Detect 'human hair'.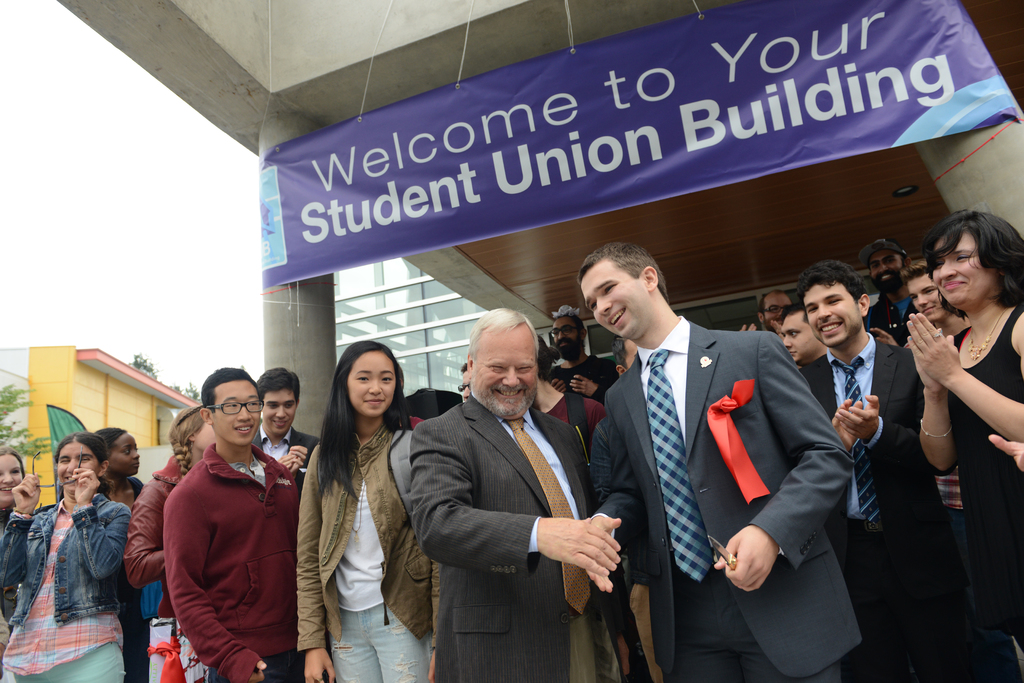
Detected at 757/294/786/315.
